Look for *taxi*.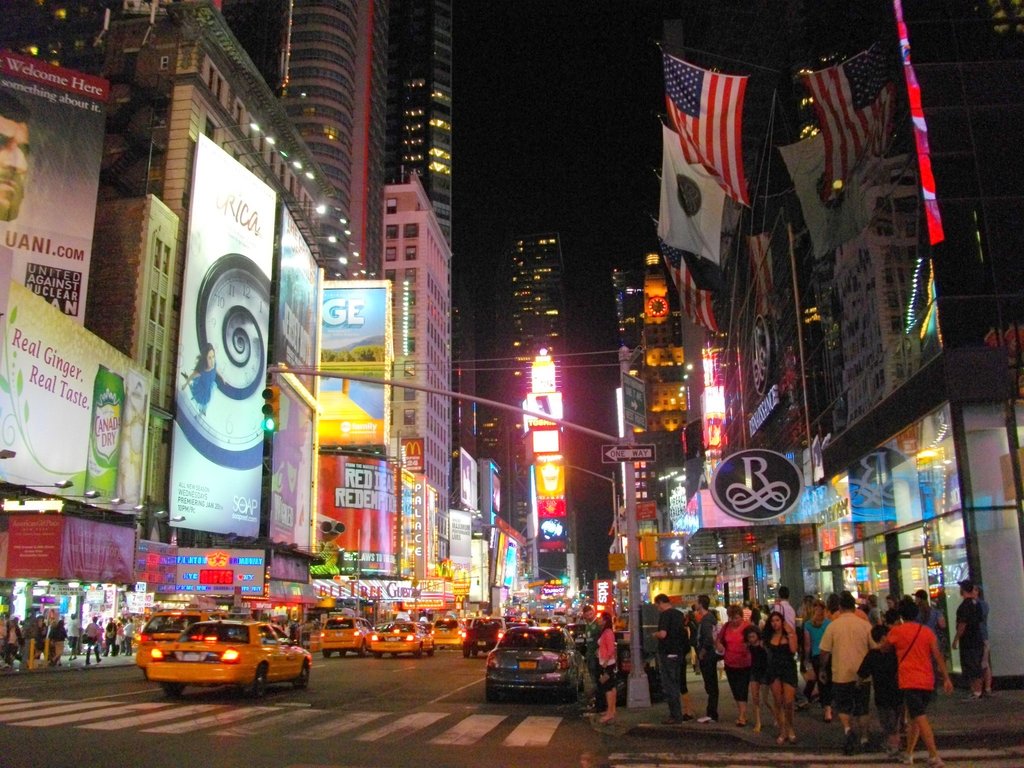
Found: rect(535, 618, 557, 628).
